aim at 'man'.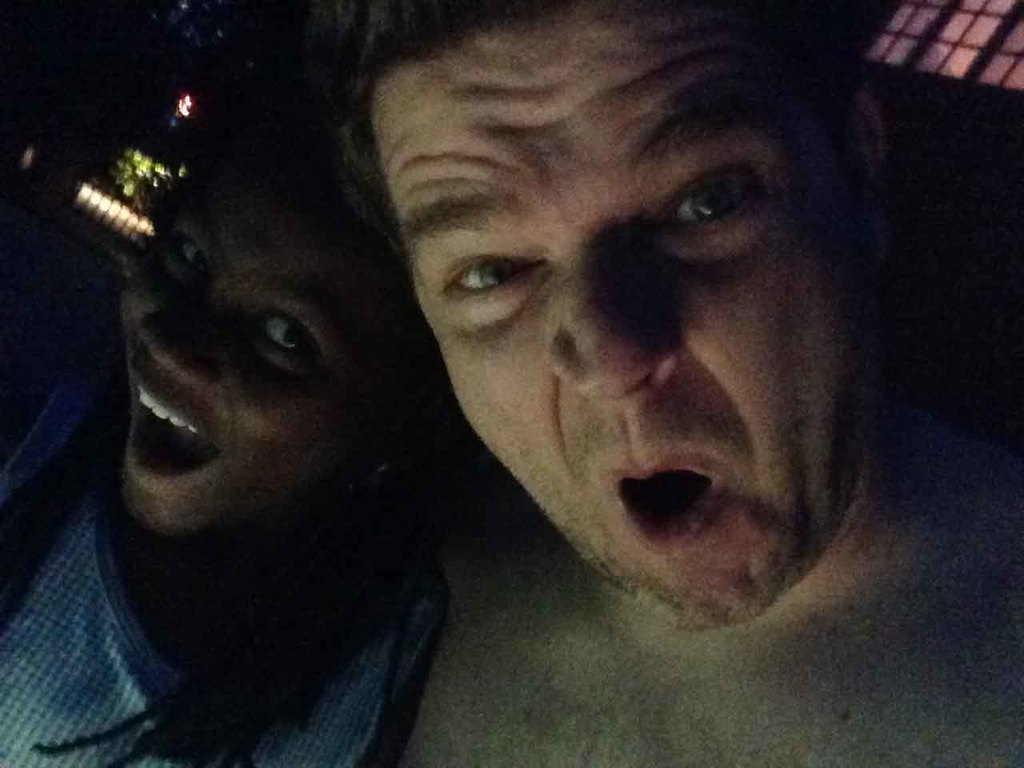
Aimed at (left=331, top=0, right=1023, bottom=767).
